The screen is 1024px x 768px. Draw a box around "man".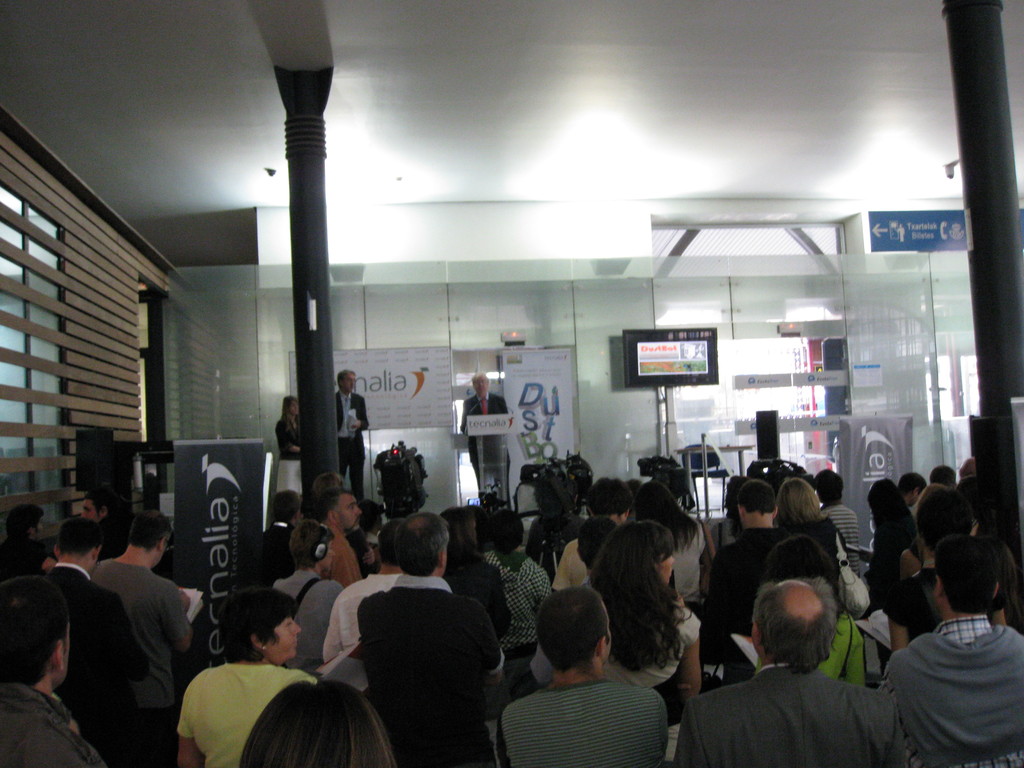
box(448, 364, 508, 505).
